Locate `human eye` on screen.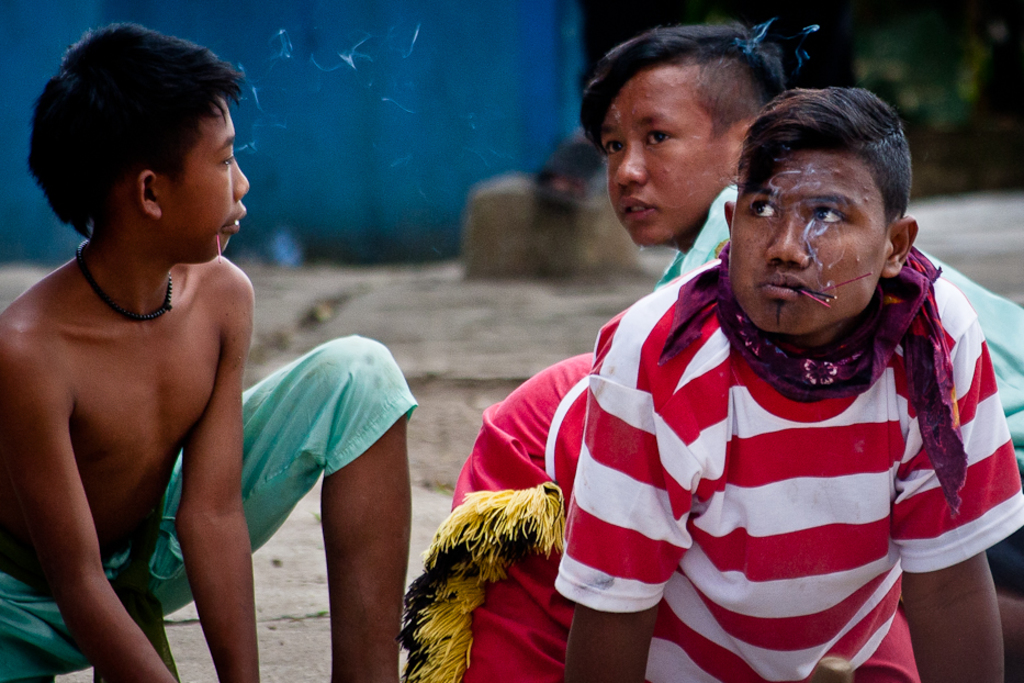
On screen at (221, 146, 239, 171).
